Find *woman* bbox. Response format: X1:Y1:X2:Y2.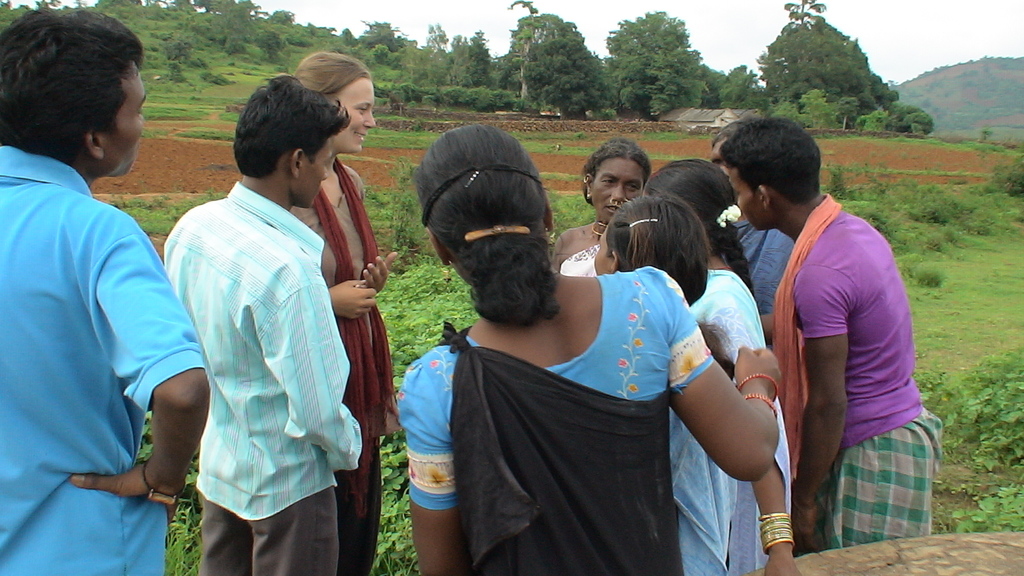
593:191:738:575.
